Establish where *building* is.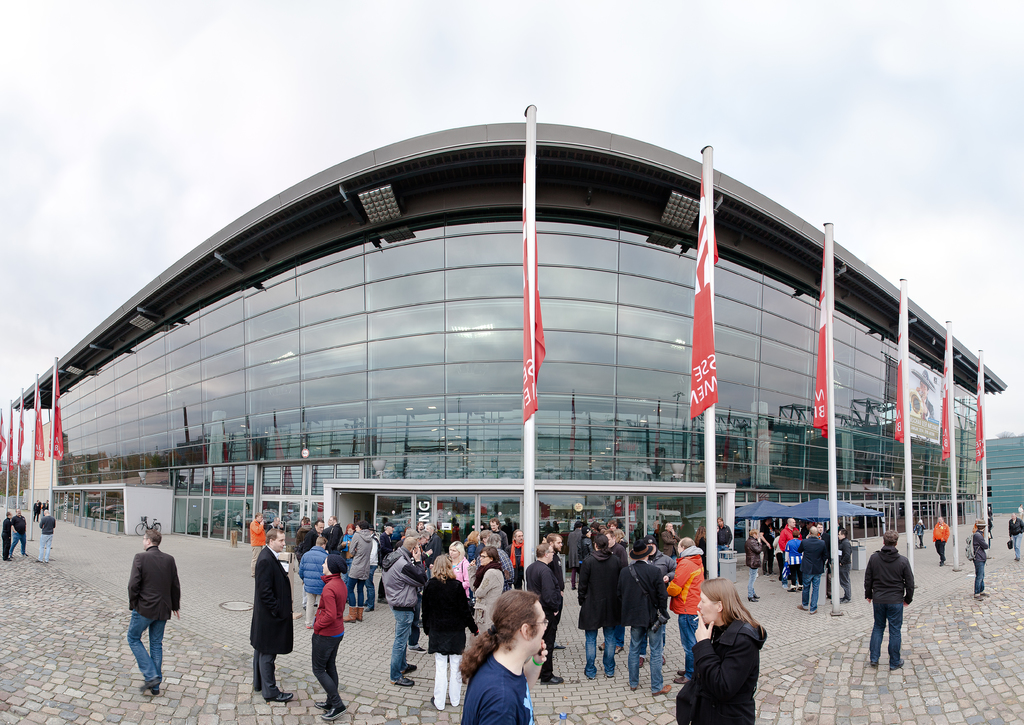
Established at x1=11, y1=102, x2=1012, y2=561.
